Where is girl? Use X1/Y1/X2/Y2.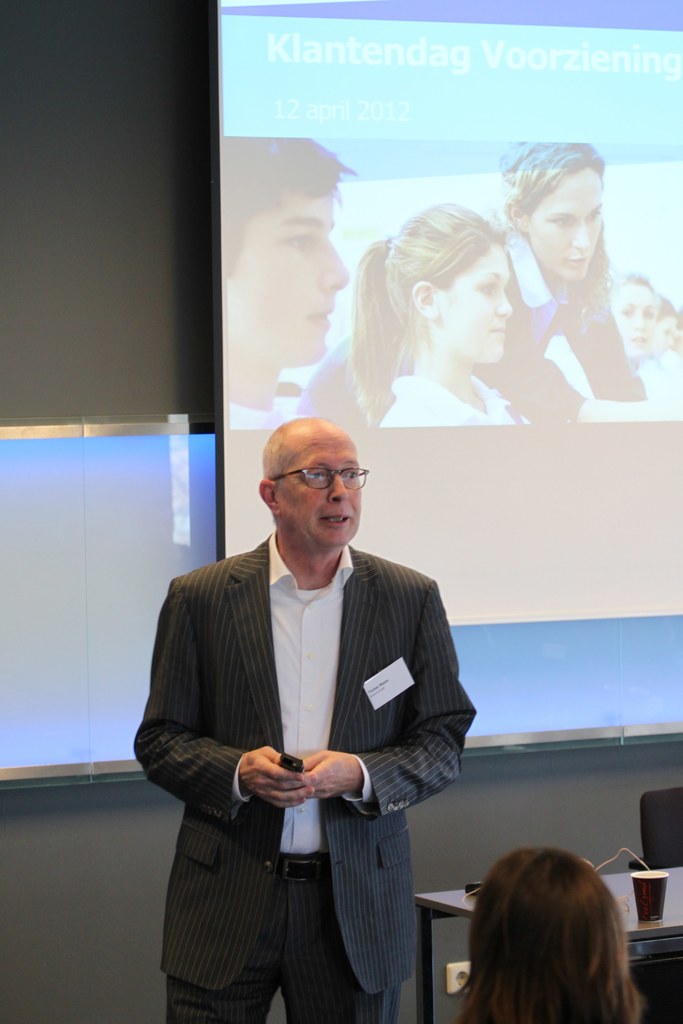
648/292/681/371.
